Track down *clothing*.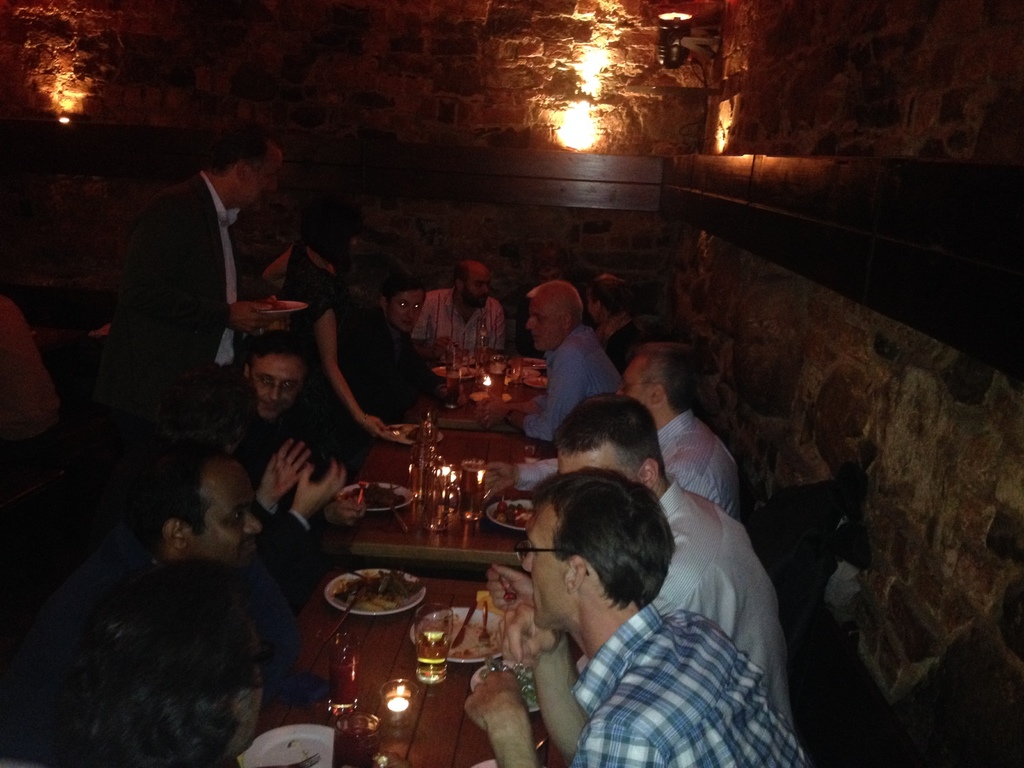
Tracked to box(0, 522, 303, 749).
